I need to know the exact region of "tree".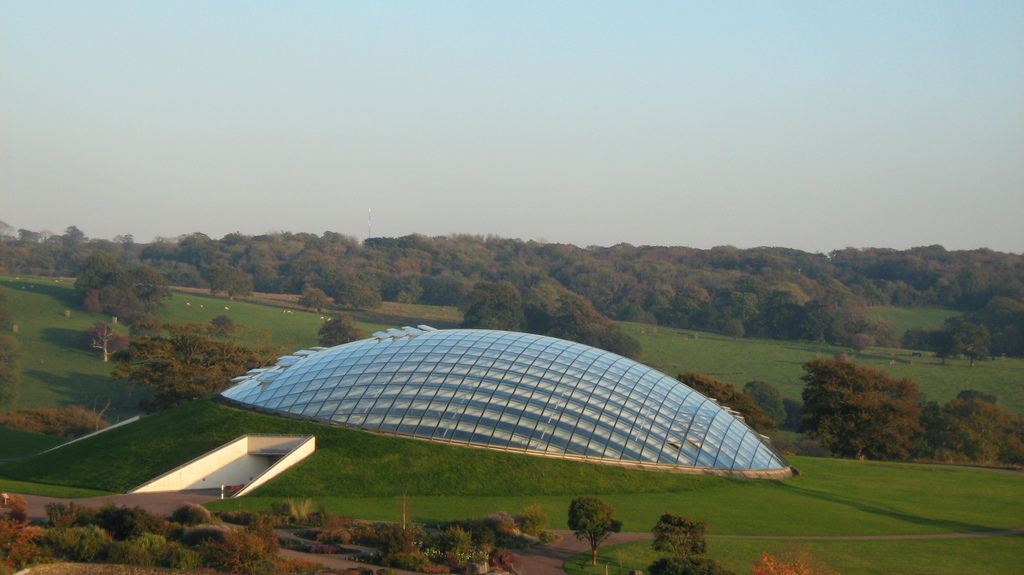
Region: locate(569, 494, 621, 565).
